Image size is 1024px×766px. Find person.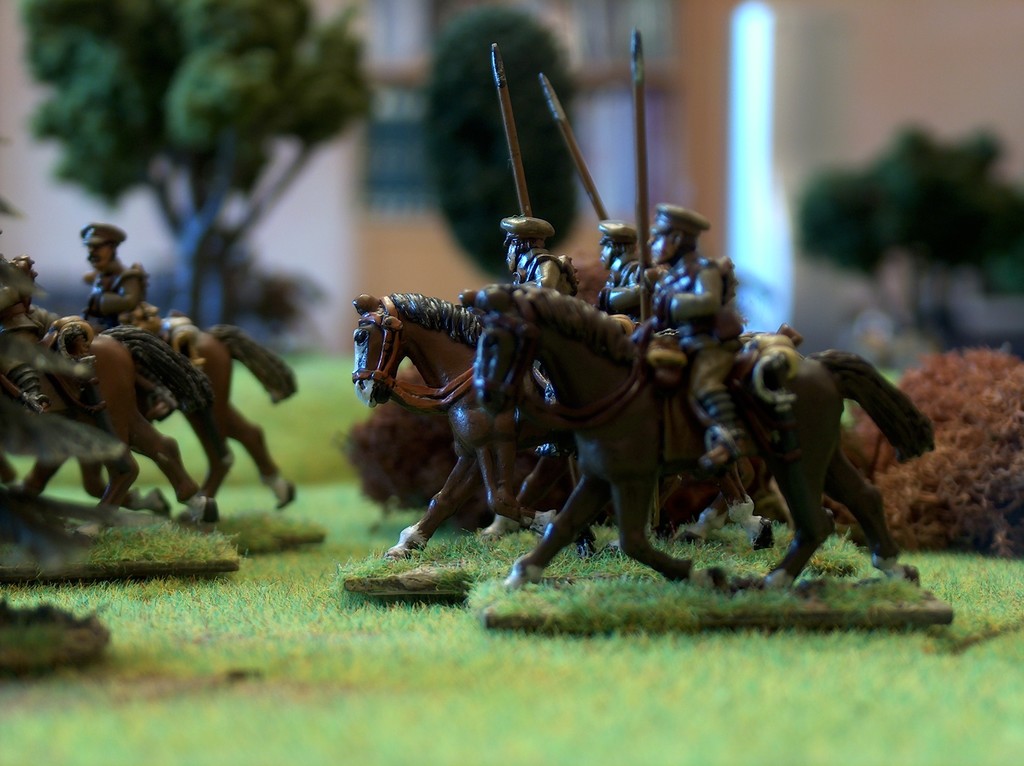
90, 226, 153, 360.
